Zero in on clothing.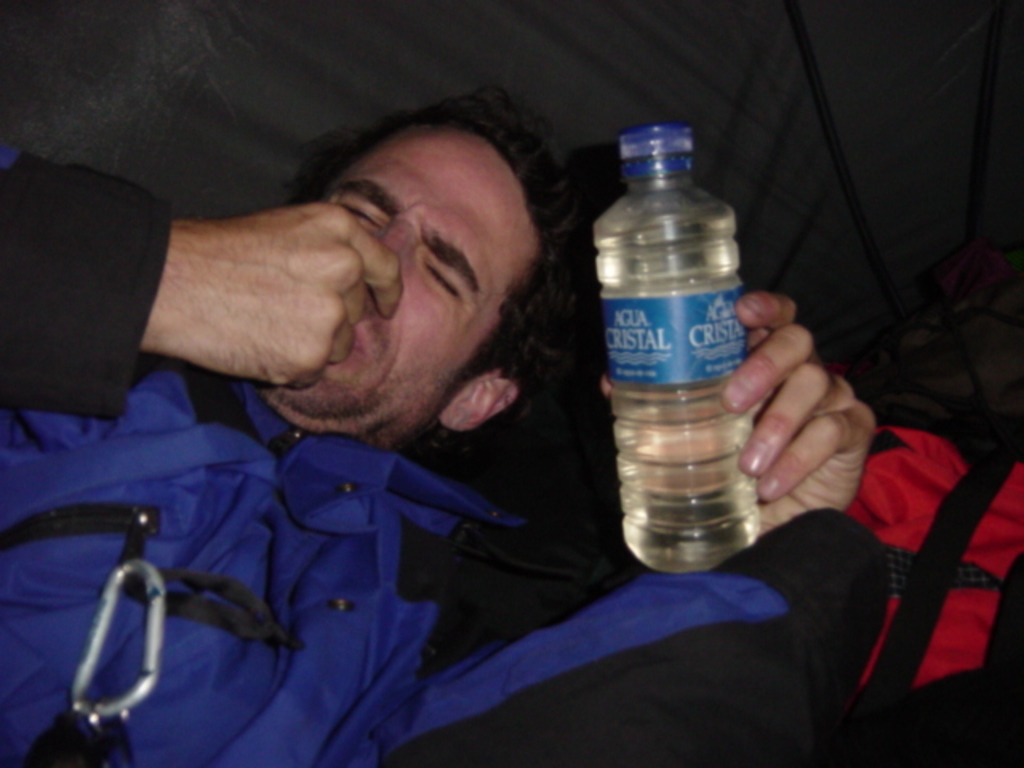
Zeroed in: [x1=0, y1=134, x2=885, y2=766].
